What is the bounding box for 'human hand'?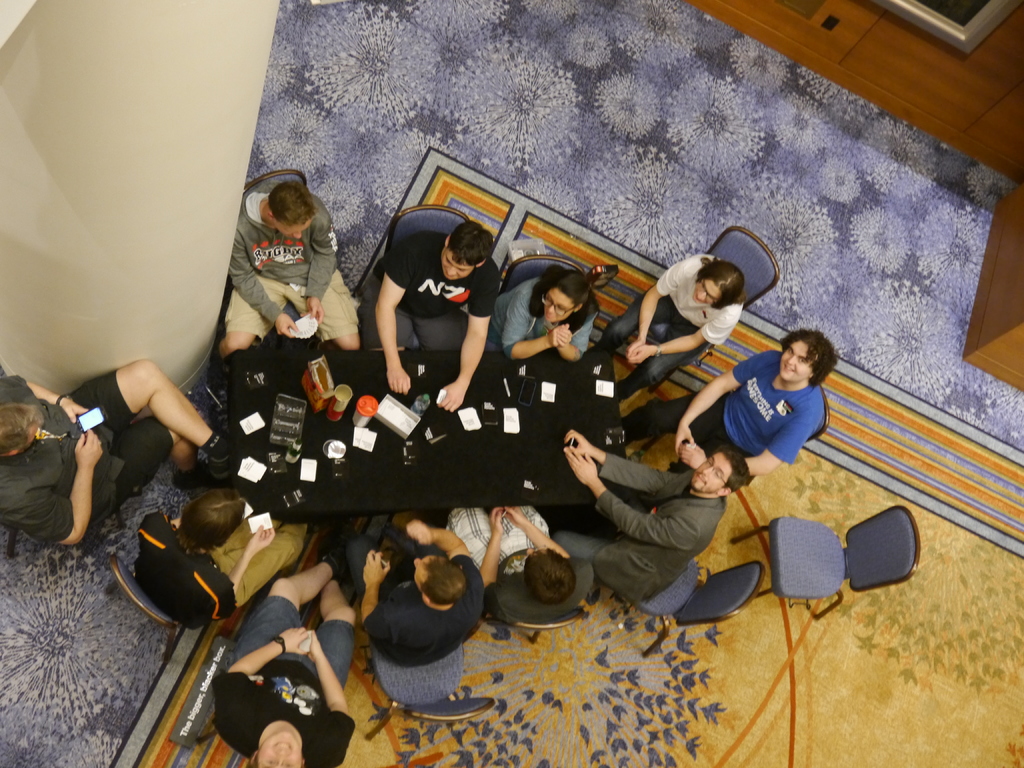
region(310, 631, 321, 664).
